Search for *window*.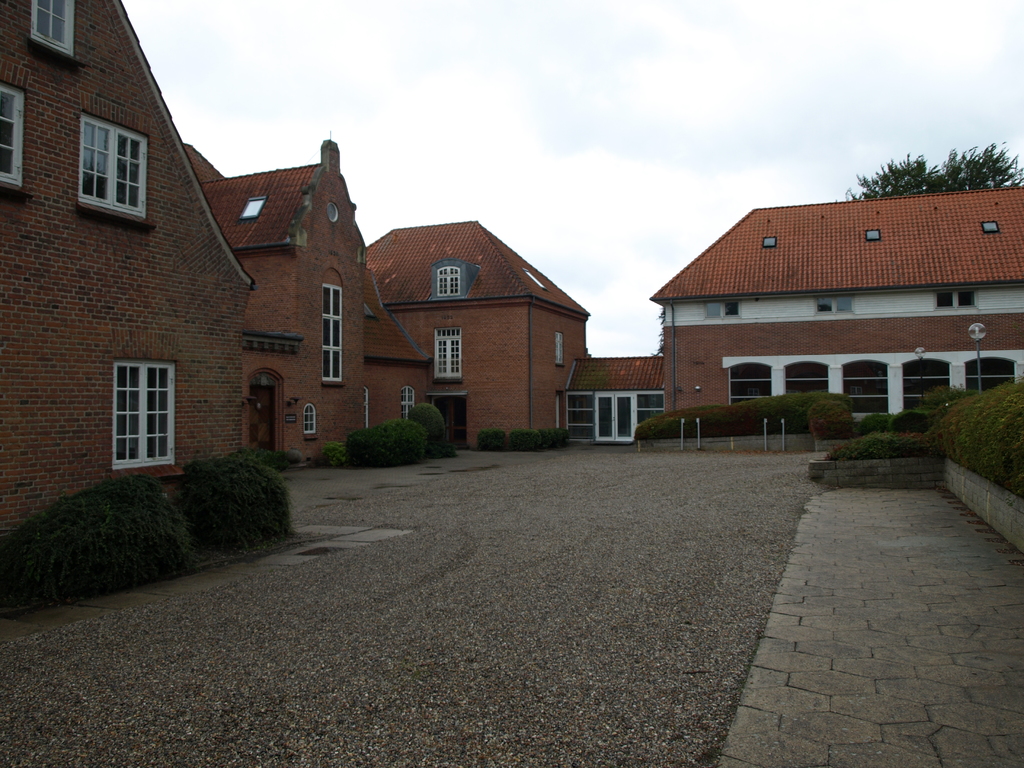
Found at detection(983, 219, 1002, 236).
